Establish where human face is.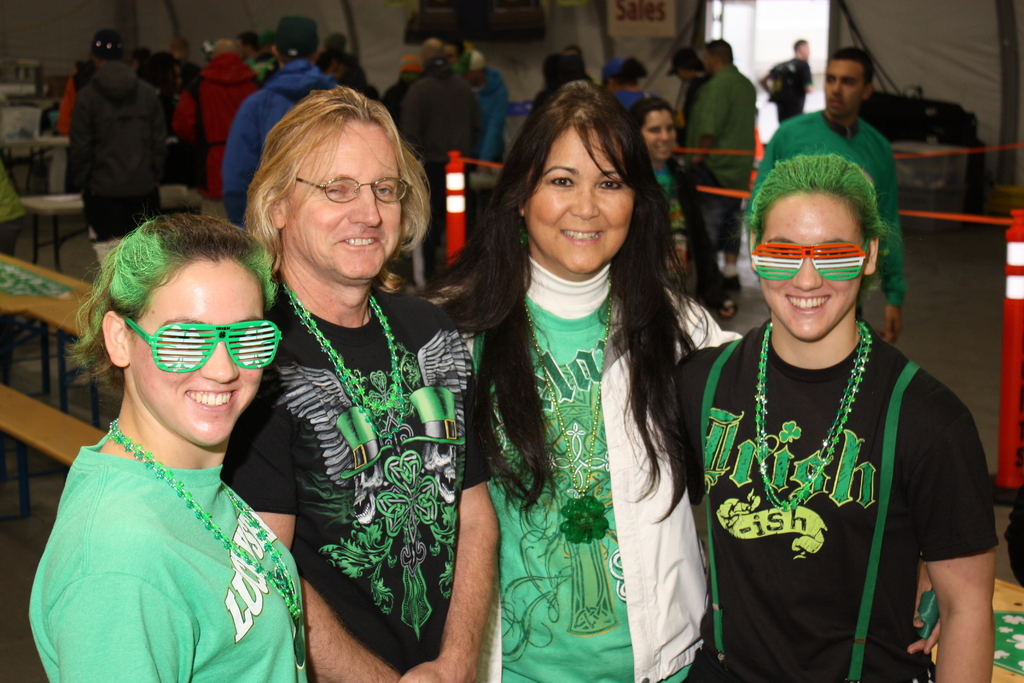
Established at [280,120,404,278].
